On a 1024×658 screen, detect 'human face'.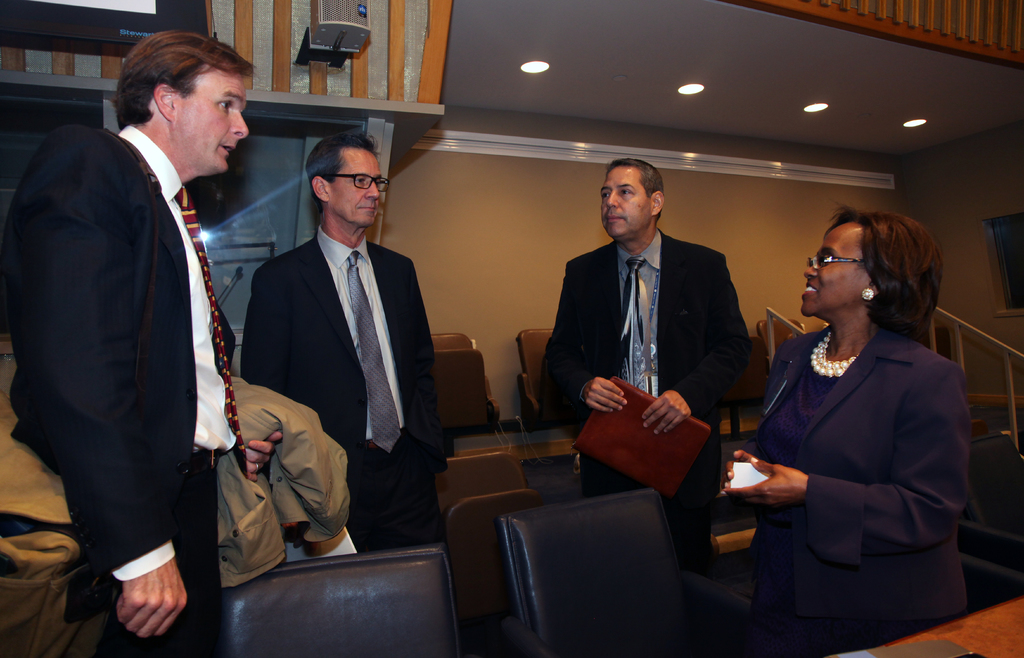
detection(800, 223, 871, 313).
